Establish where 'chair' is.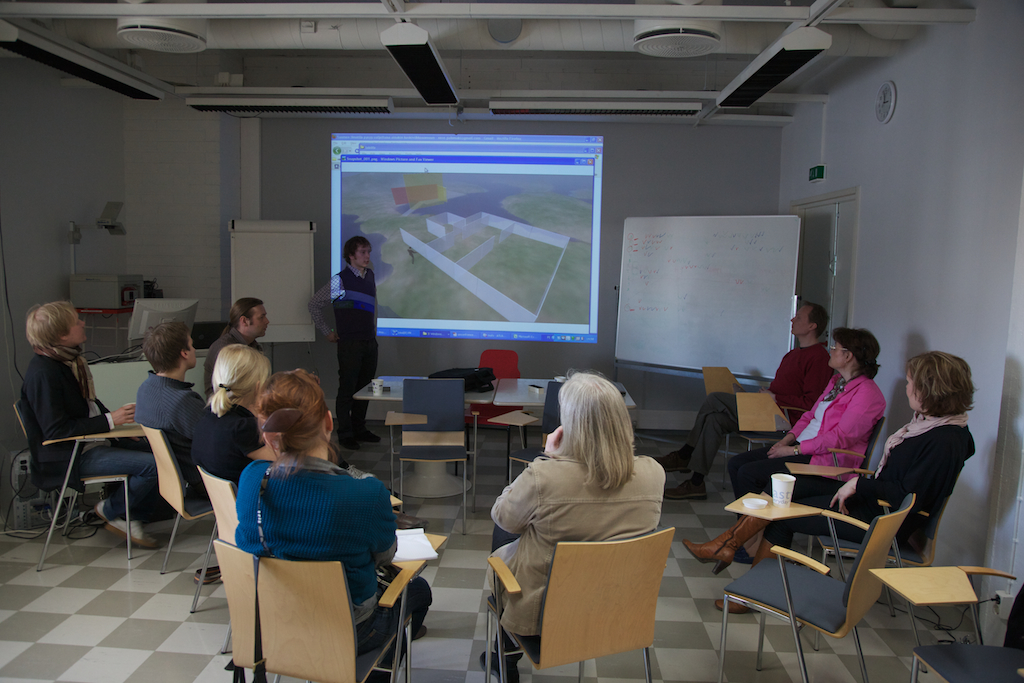
Established at x1=211, y1=526, x2=449, y2=682.
